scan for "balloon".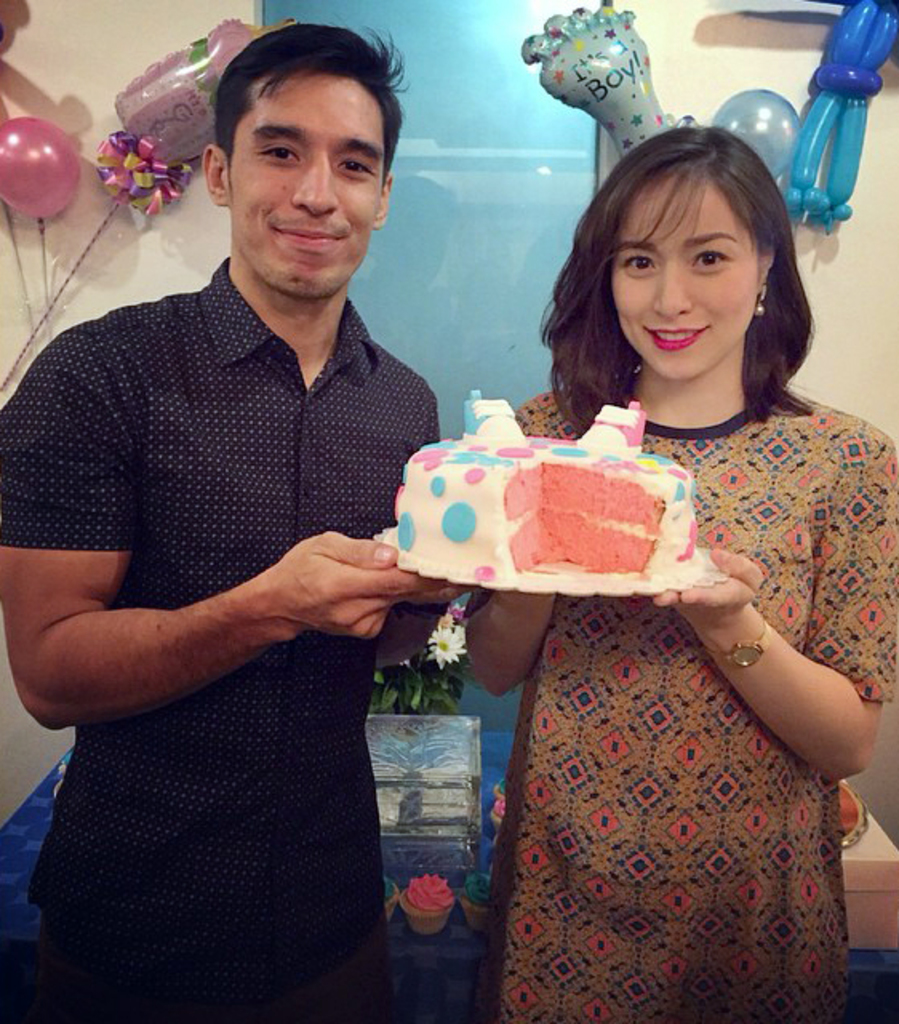
Scan result: bbox=(0, 109, 77, 222).
